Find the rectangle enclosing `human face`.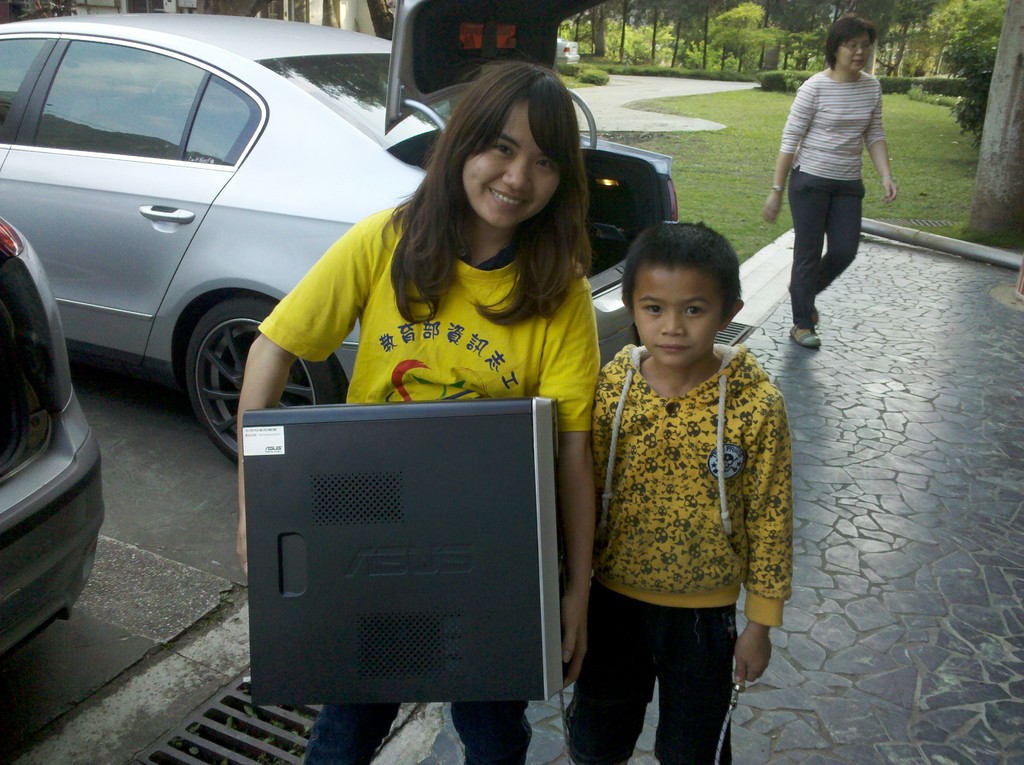
l=630, t=266, r=730, b=372.
